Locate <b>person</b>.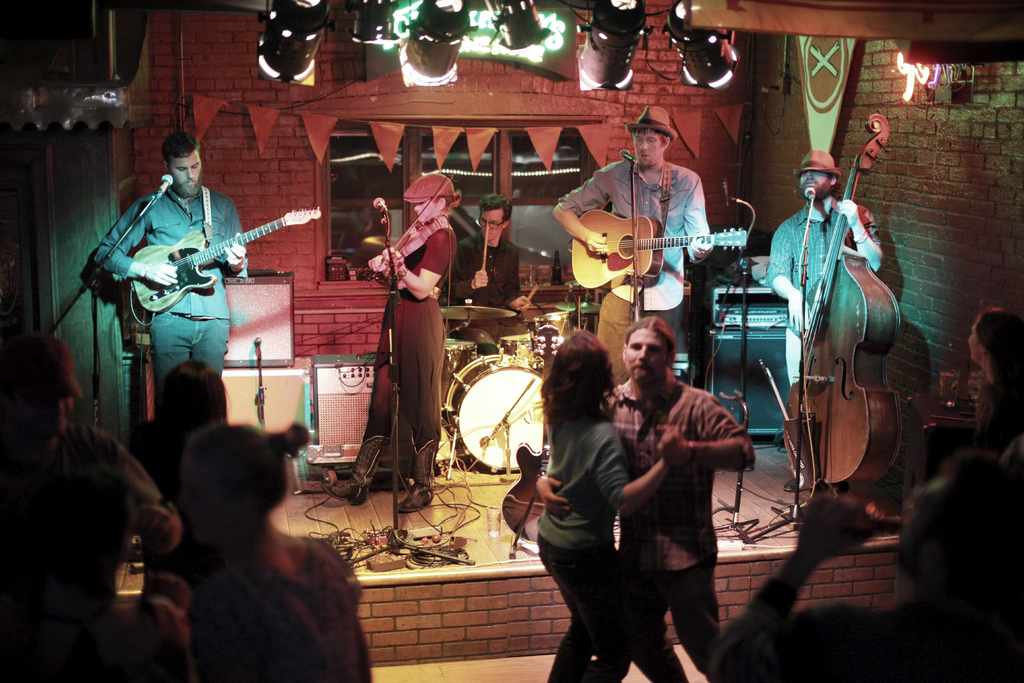
Bounding box: [553,104,715,363].
